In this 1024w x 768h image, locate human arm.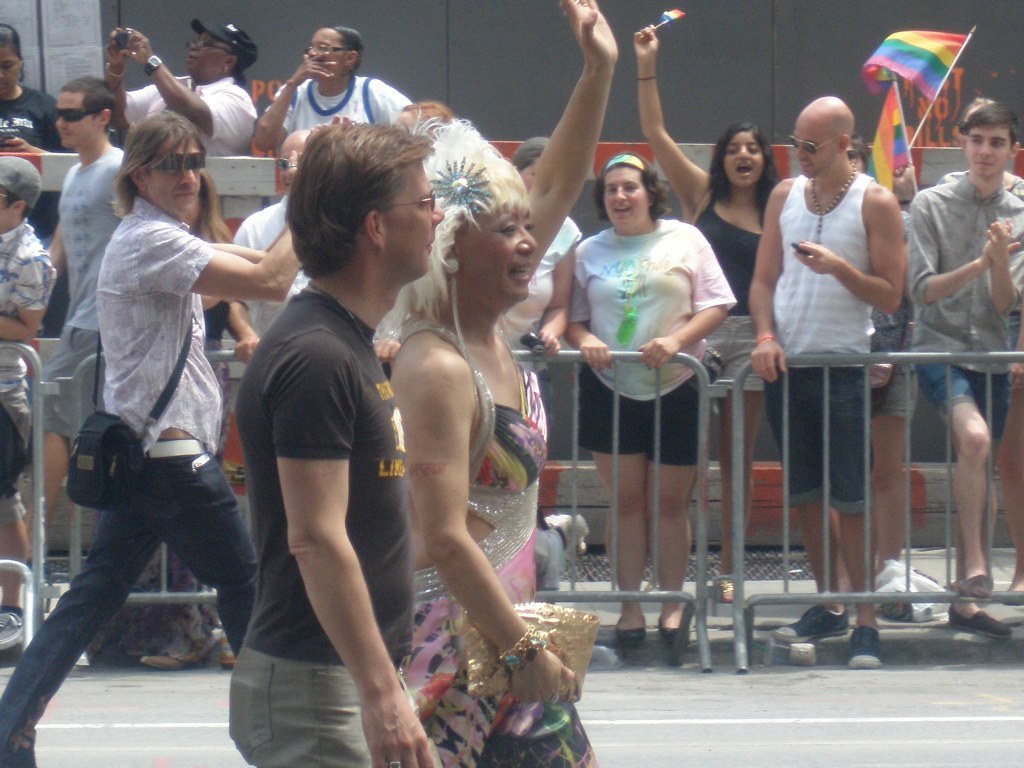
Bounding box: (906,191,1023,309).
